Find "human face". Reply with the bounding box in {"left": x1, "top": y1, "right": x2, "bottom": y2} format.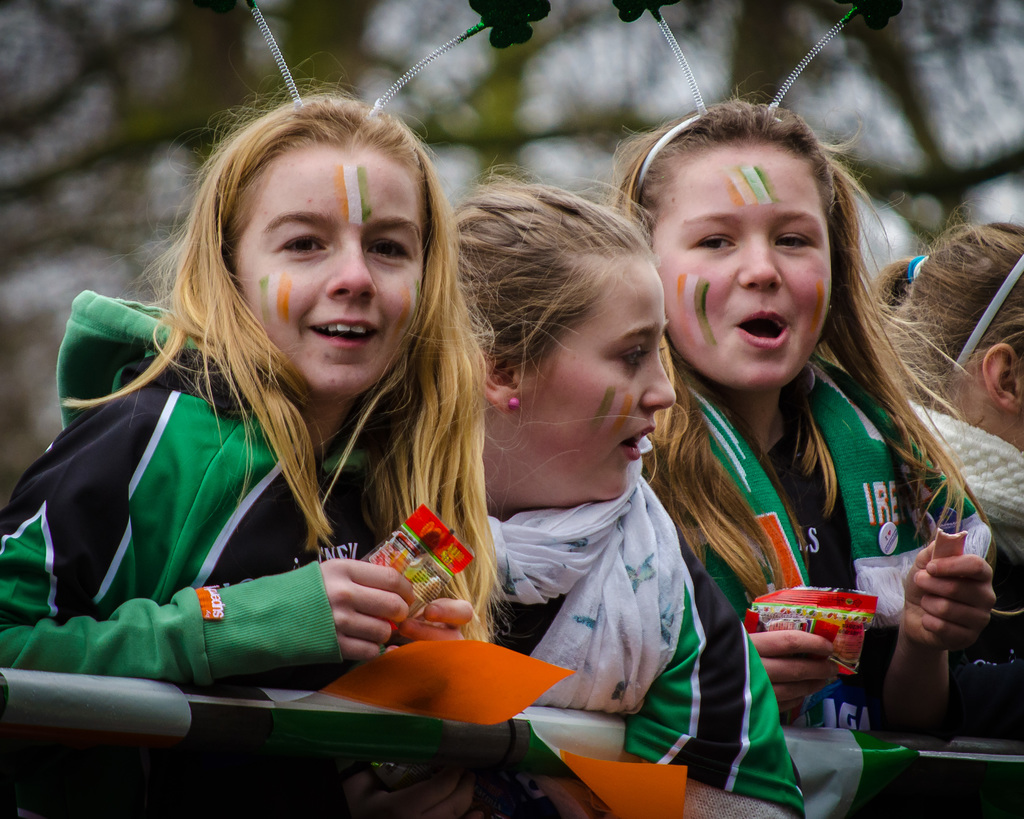
{"left": 657, "top": 149, "right": 834, "bottom": 393}.
